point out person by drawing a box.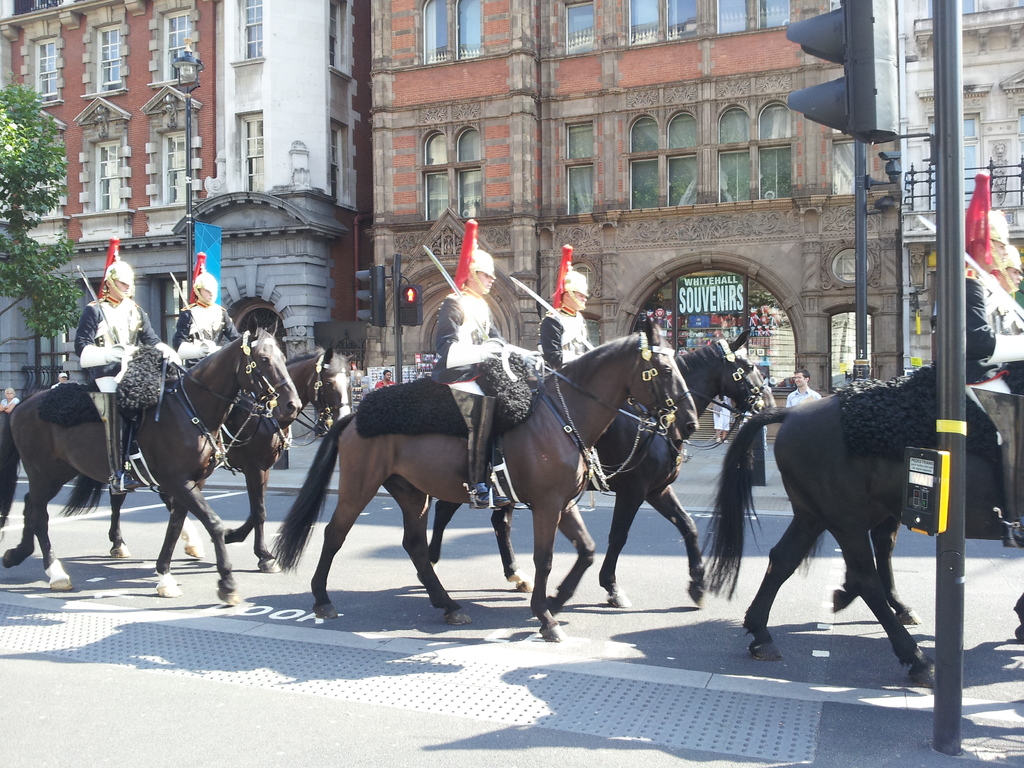
536/263/593/373.
